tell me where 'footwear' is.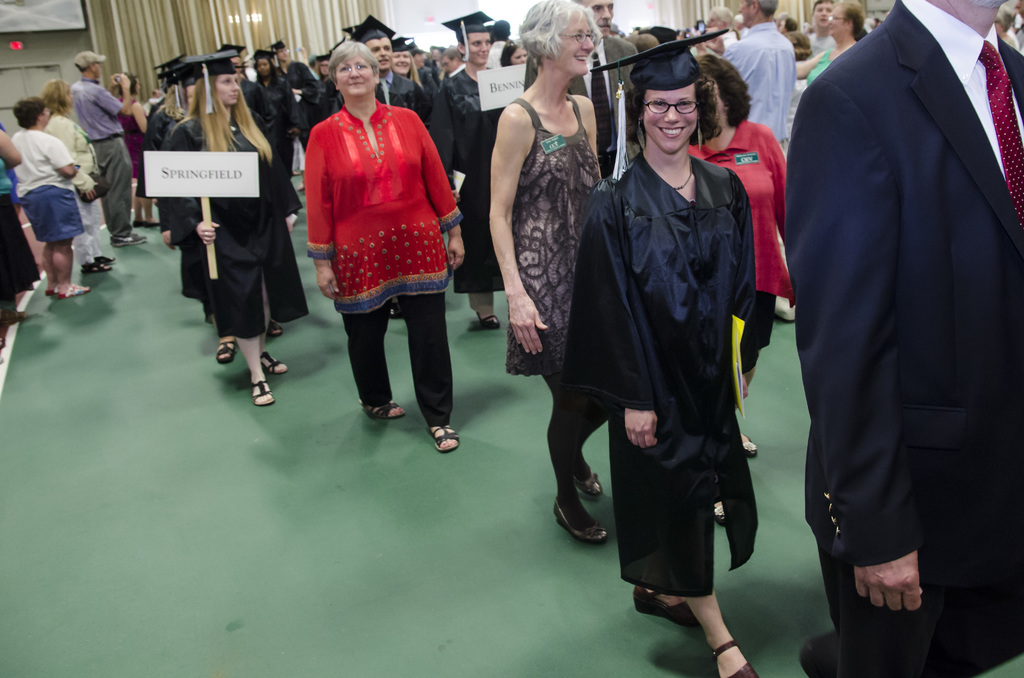
'footwear' is at crop(64, 282, 85, 301).
